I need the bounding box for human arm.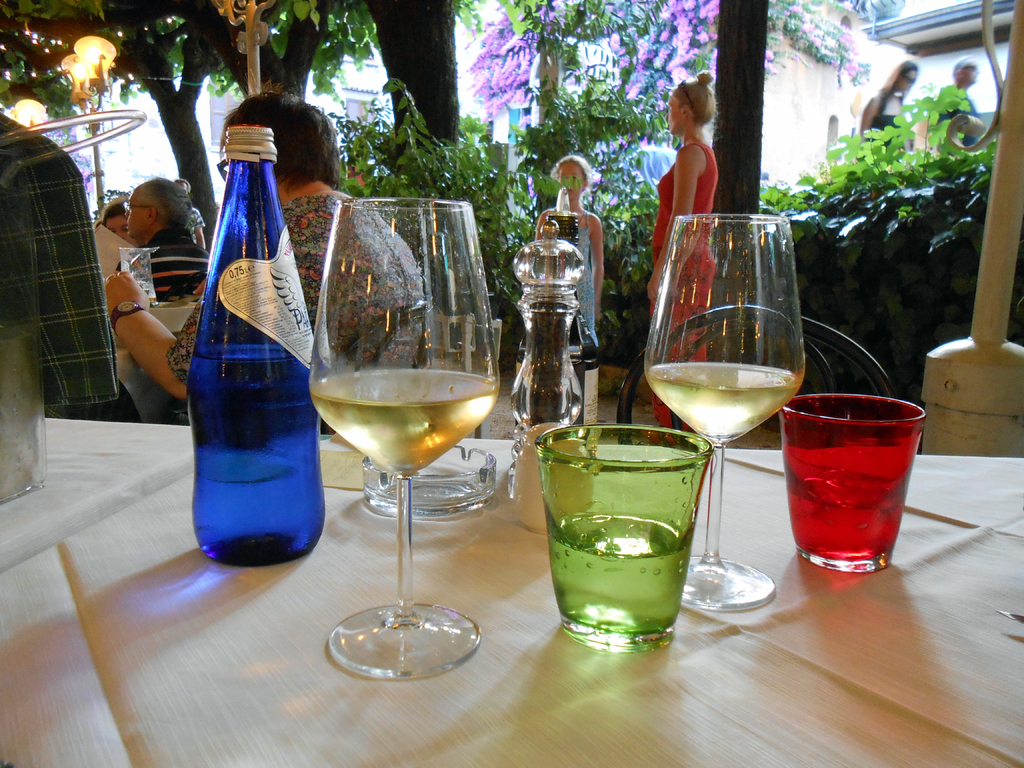
Here it is: region(192, 211, 205, 252).
